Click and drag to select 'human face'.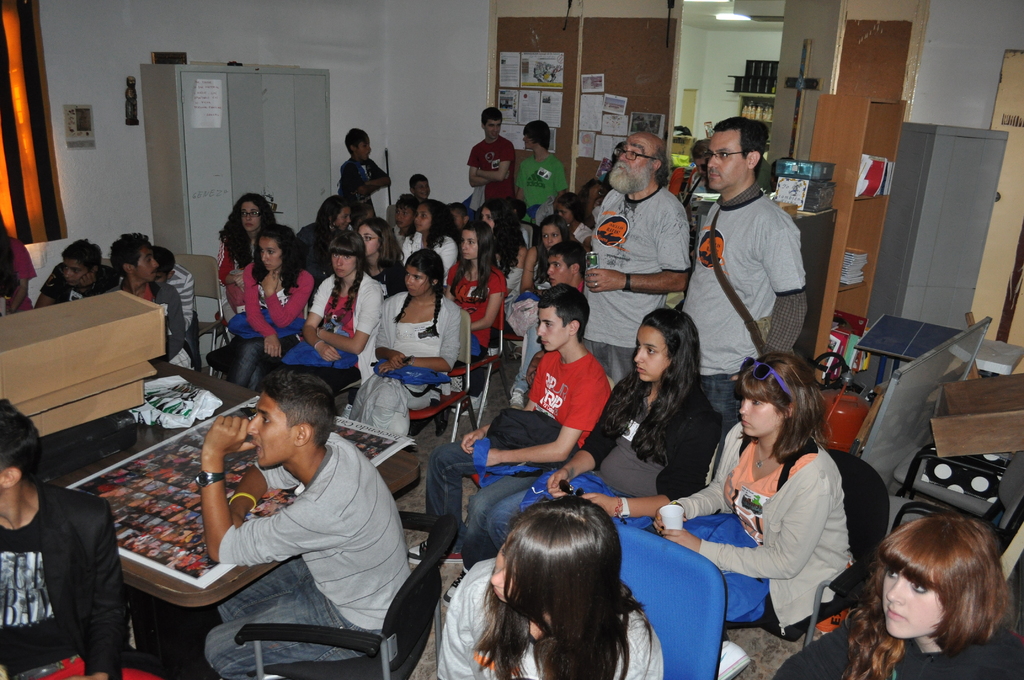
Selection: [x1=488, y1=122, x2=503, y2=139].
